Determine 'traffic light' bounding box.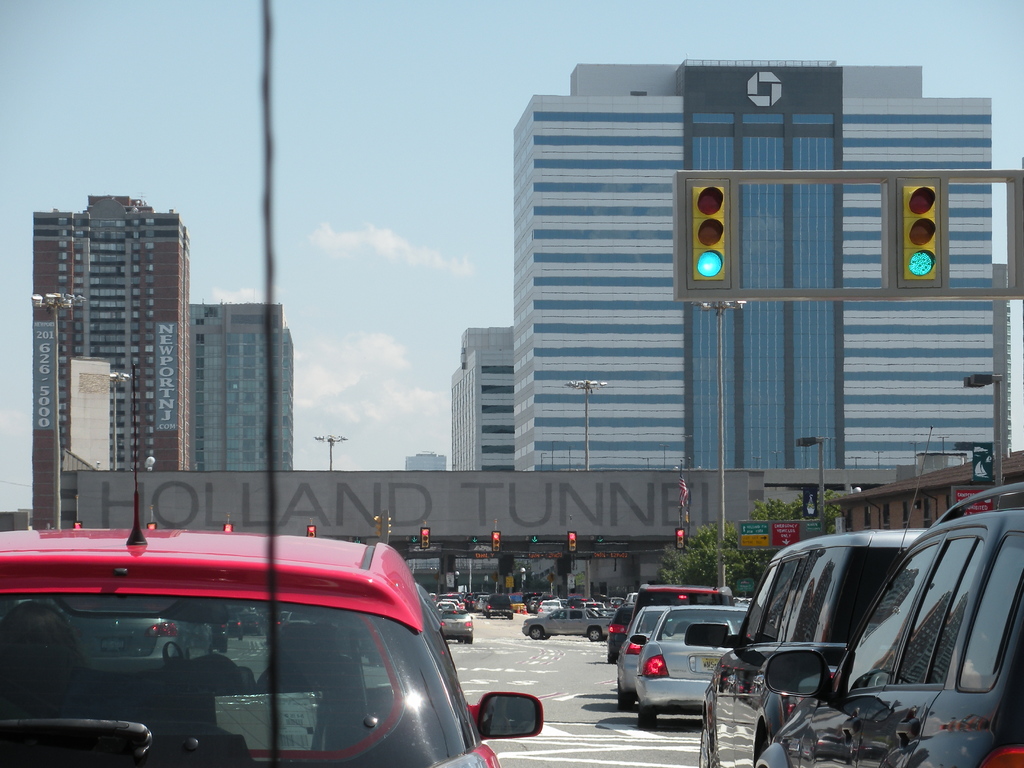
Determined: x1=148 y1=523 x2=154 y2=529.
